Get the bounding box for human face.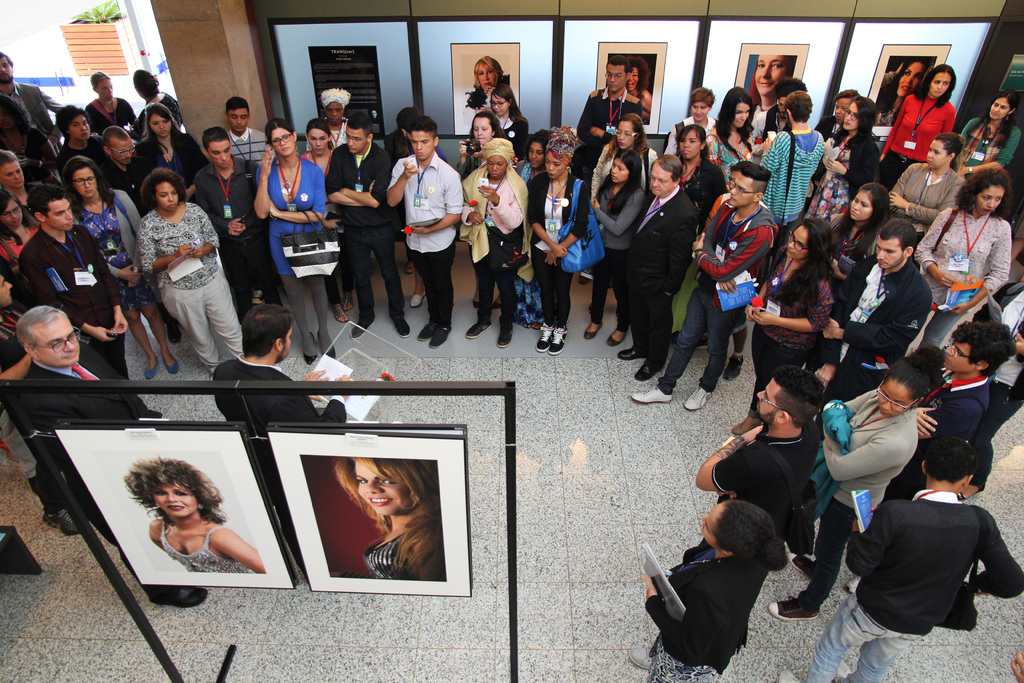
878 385 908 418.
